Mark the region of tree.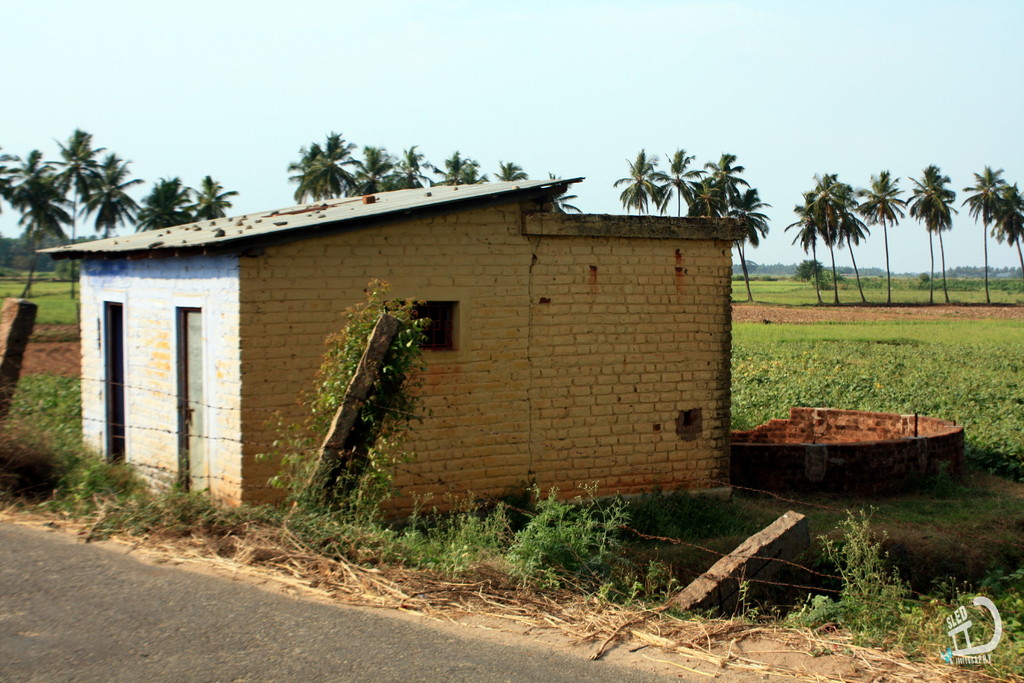
Region: select_region(536, 173, 584, 211).
